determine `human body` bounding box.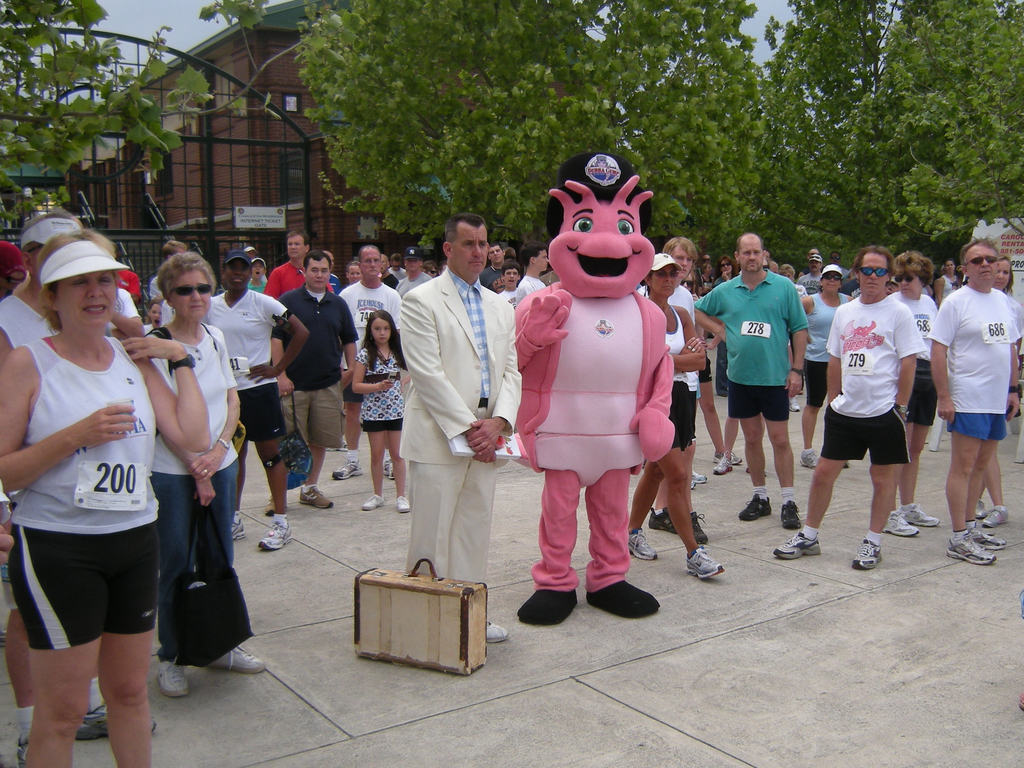
Determined: bbox=(149, 327, 266, 699).
